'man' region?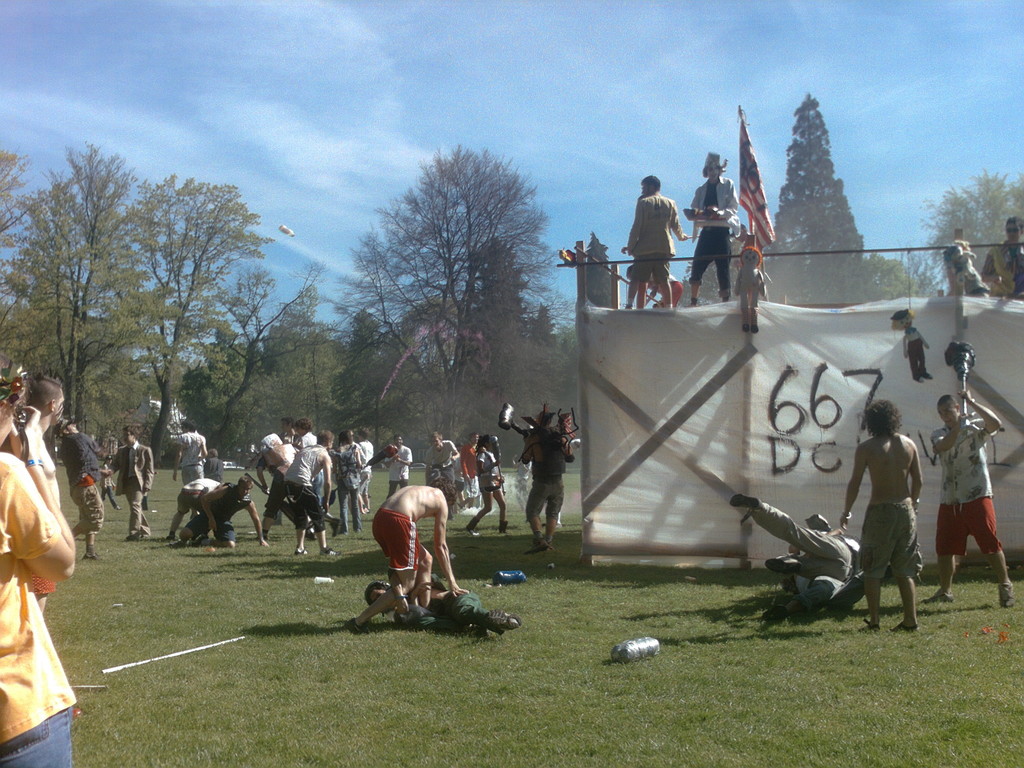
838 402 925 632
